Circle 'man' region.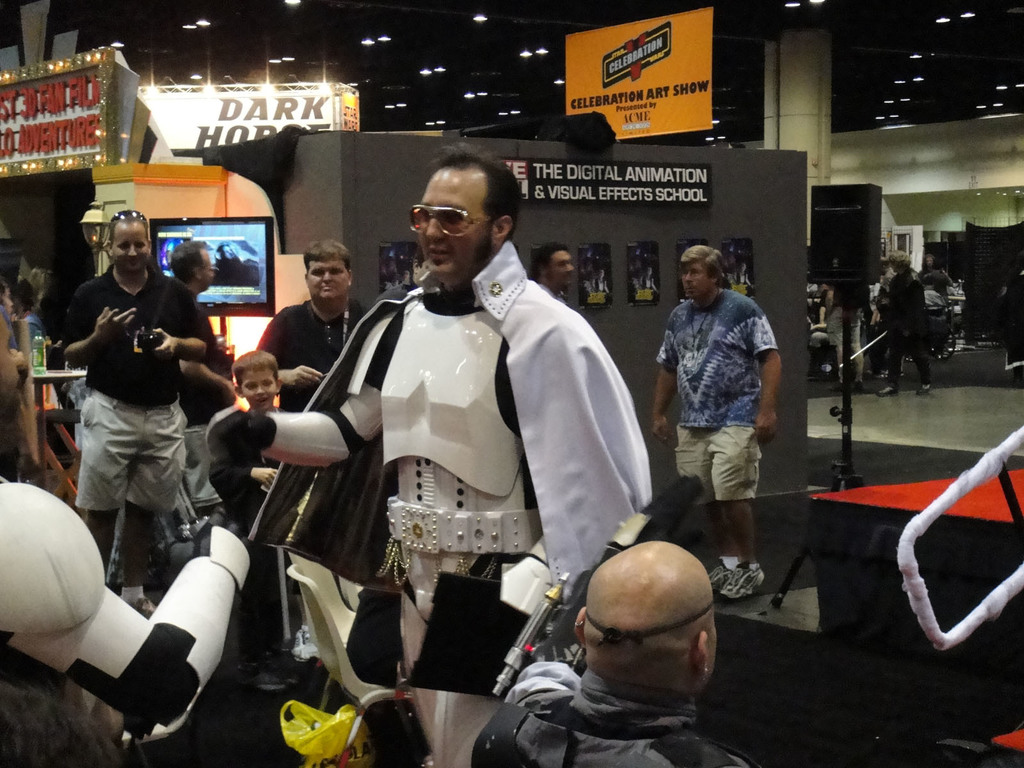
Region: (left=1, top=308, right=248, bottom=724).
